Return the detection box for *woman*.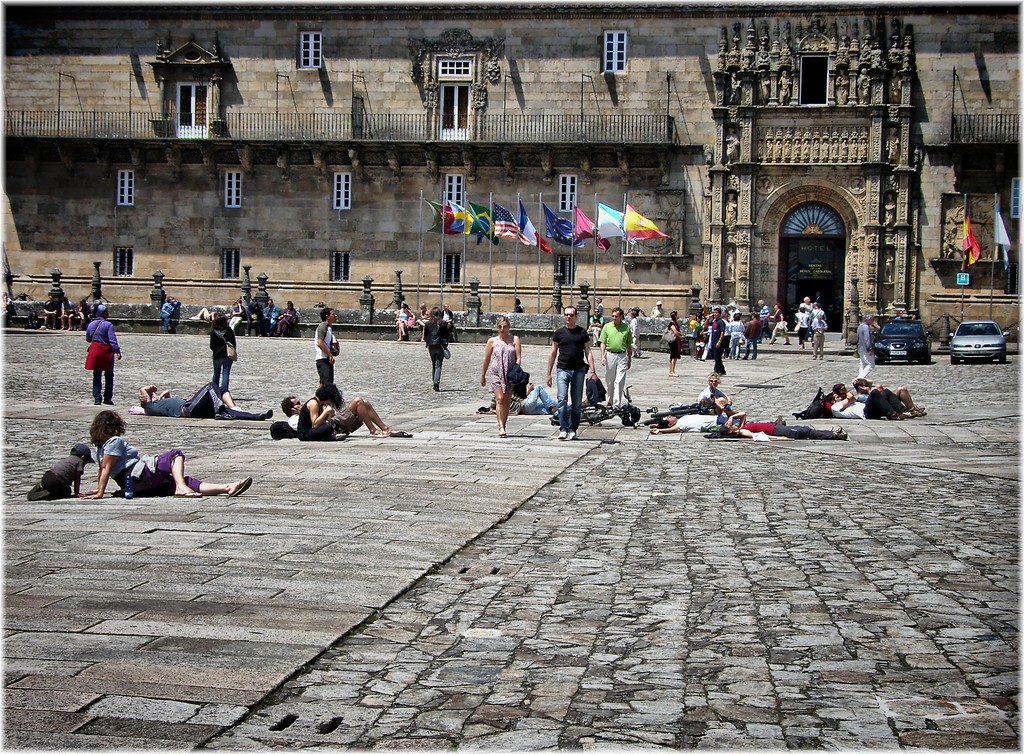
l=274, t=344, r=363, b=441.
